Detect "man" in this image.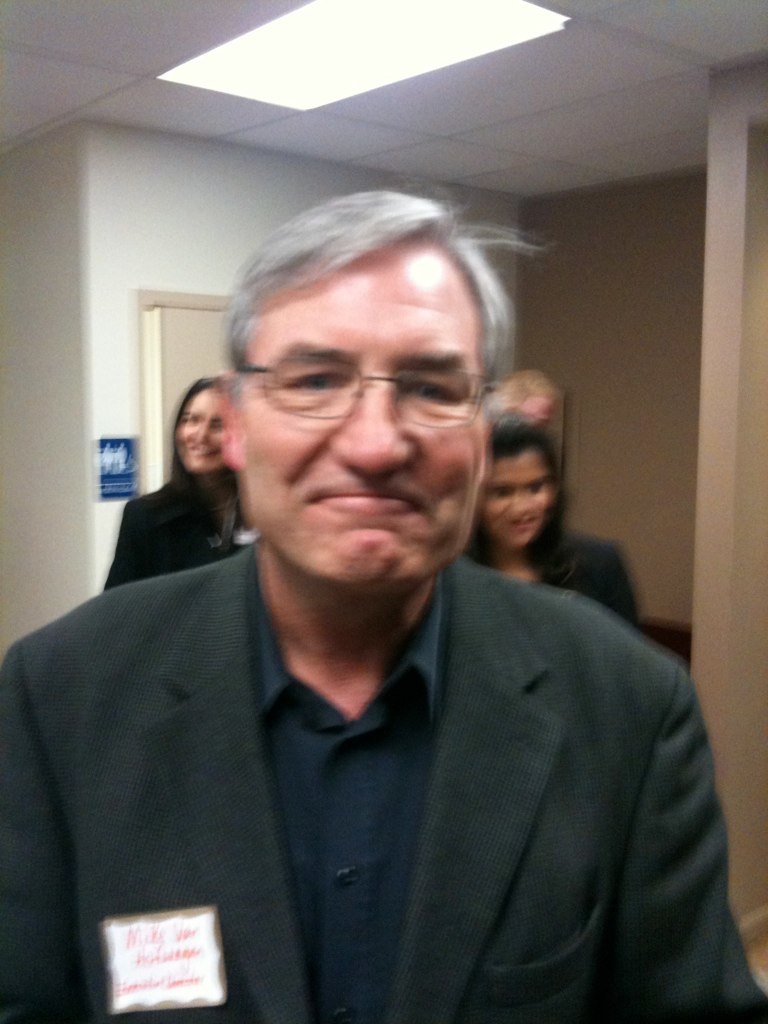
Detection: x1=0, y1=193, x2=767, y2=1023.
